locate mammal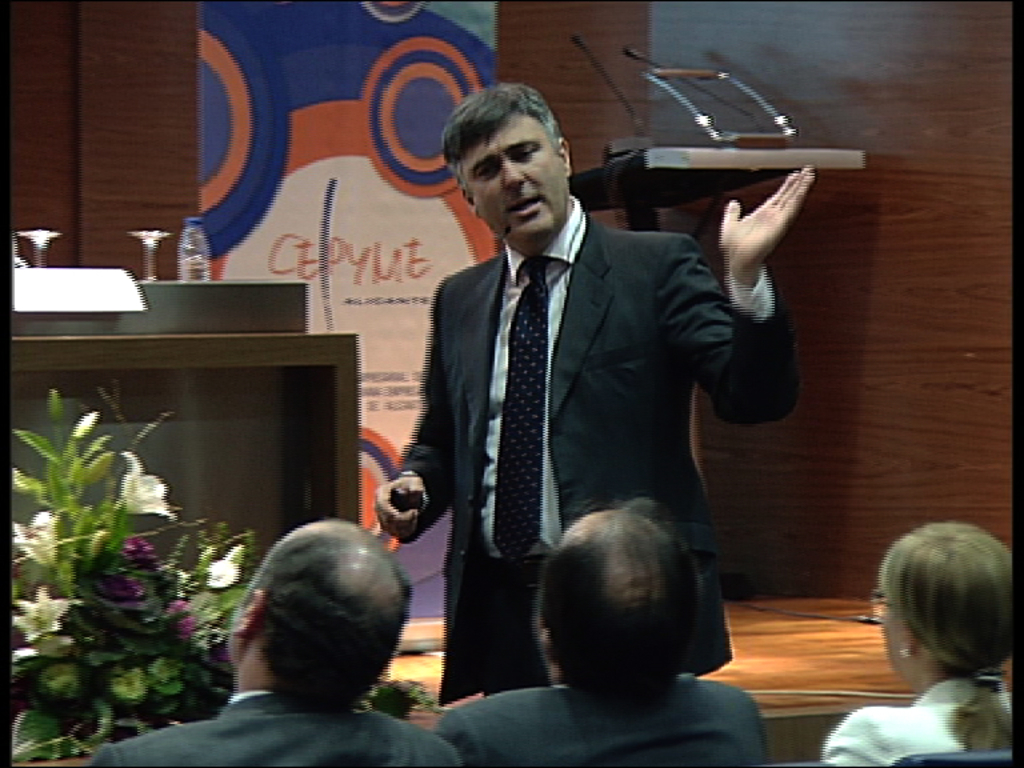
detection(820, 519, 1016, 767)
